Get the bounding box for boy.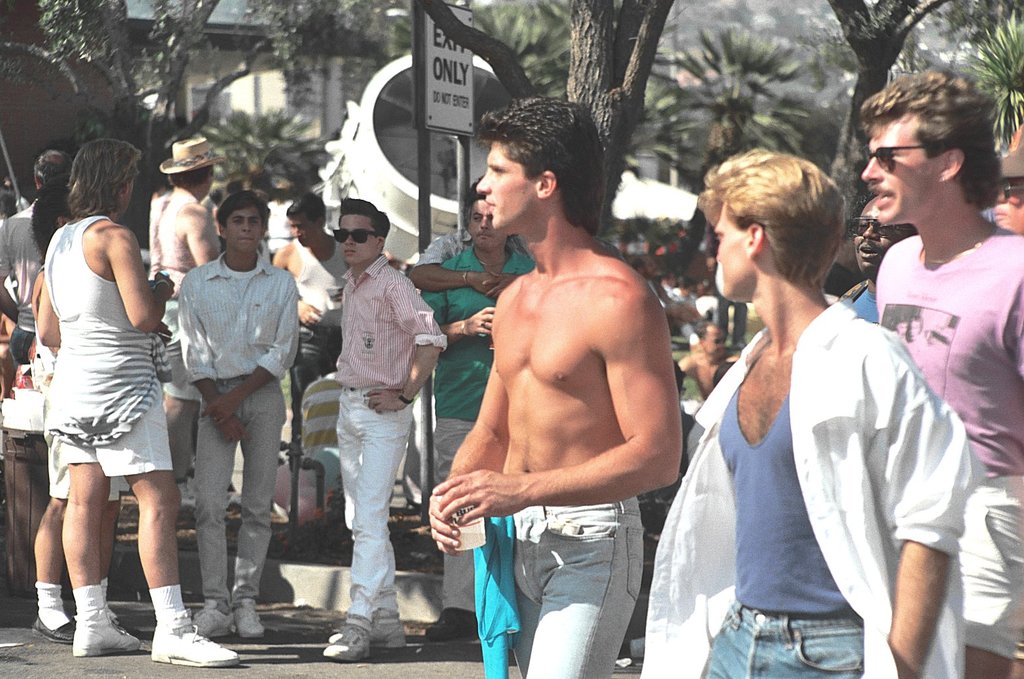
rect(139, 184, 308, 629).
